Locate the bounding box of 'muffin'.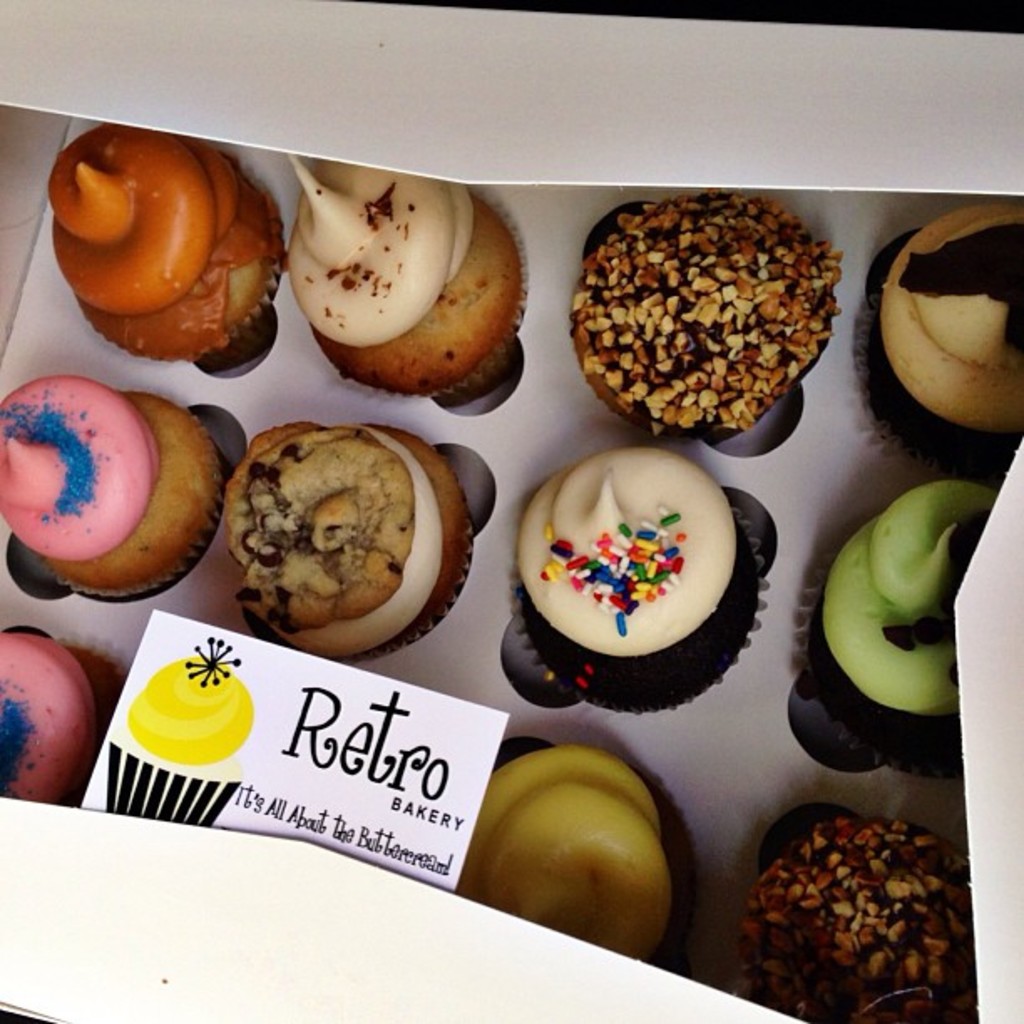
Bounding box: 0, 629, 124, 801.
